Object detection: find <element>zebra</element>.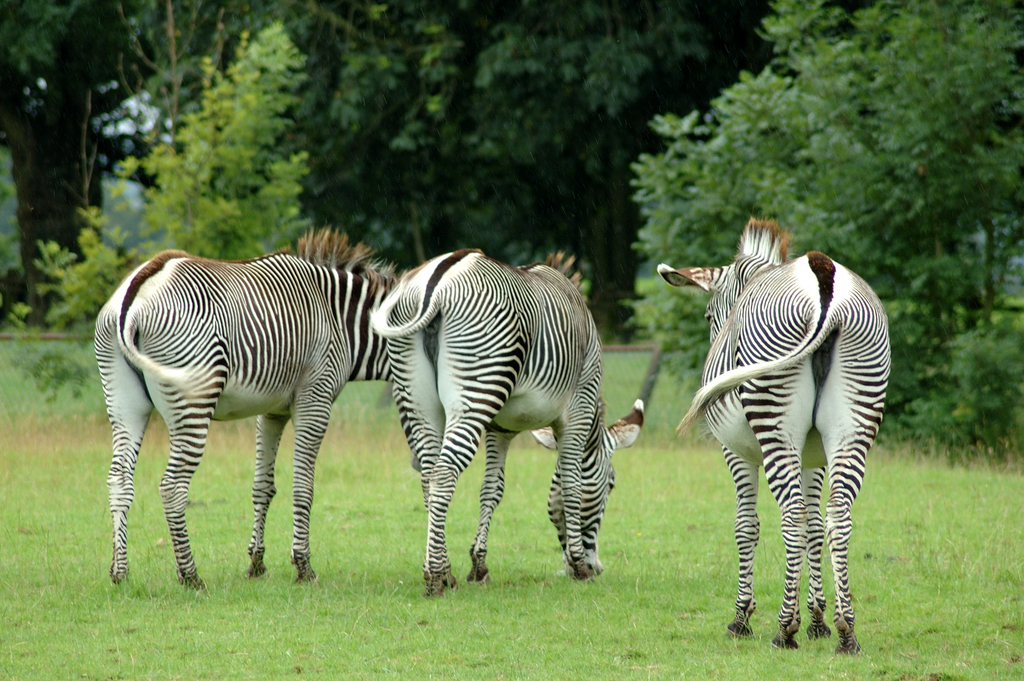
[x1=369, y1=247, x2=646, y2=602].
